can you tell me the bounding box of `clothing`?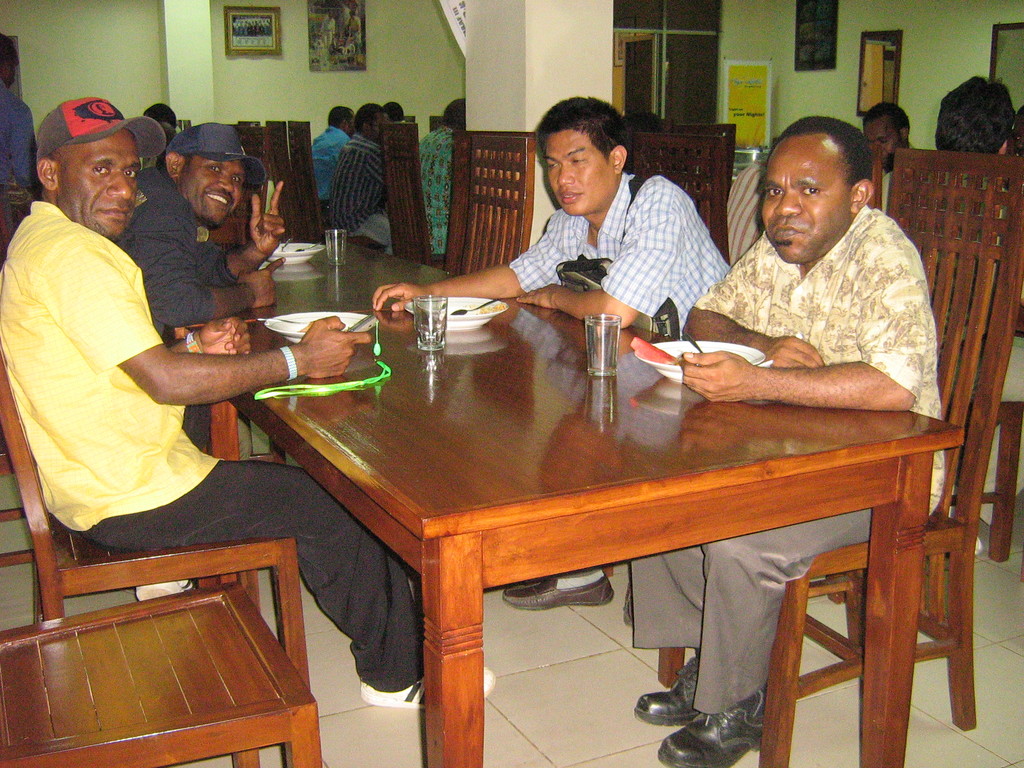
left=324, top=130, right=393, bottom=256.
